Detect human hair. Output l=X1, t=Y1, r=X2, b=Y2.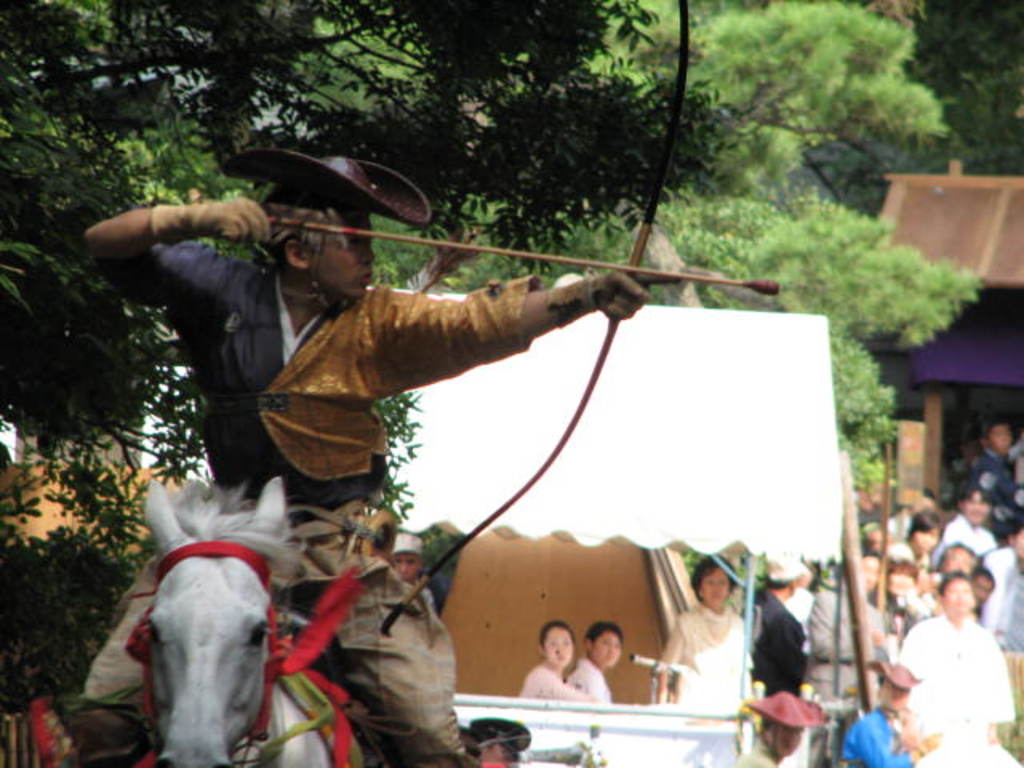
l=538, t=622, r=574, b=648.
